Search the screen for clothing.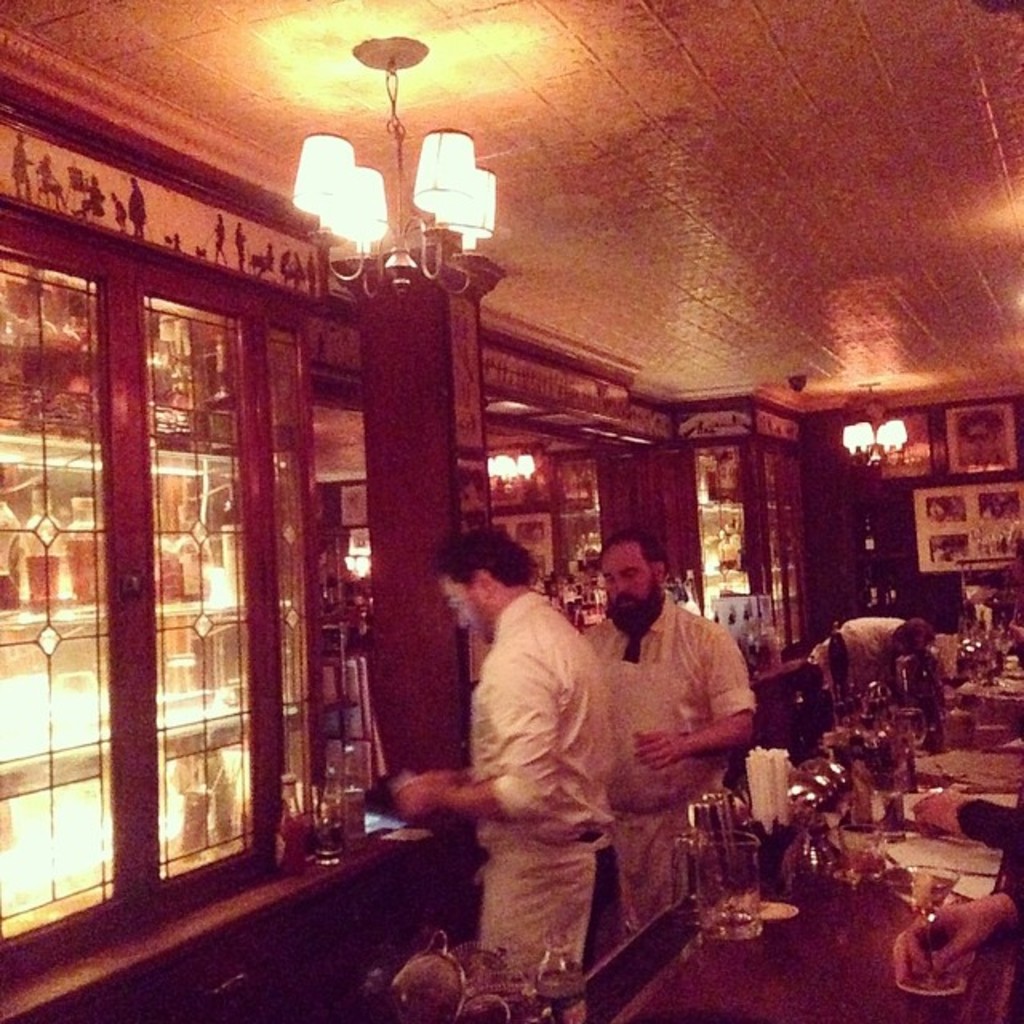
Found at (813, 613, 909, 733).
